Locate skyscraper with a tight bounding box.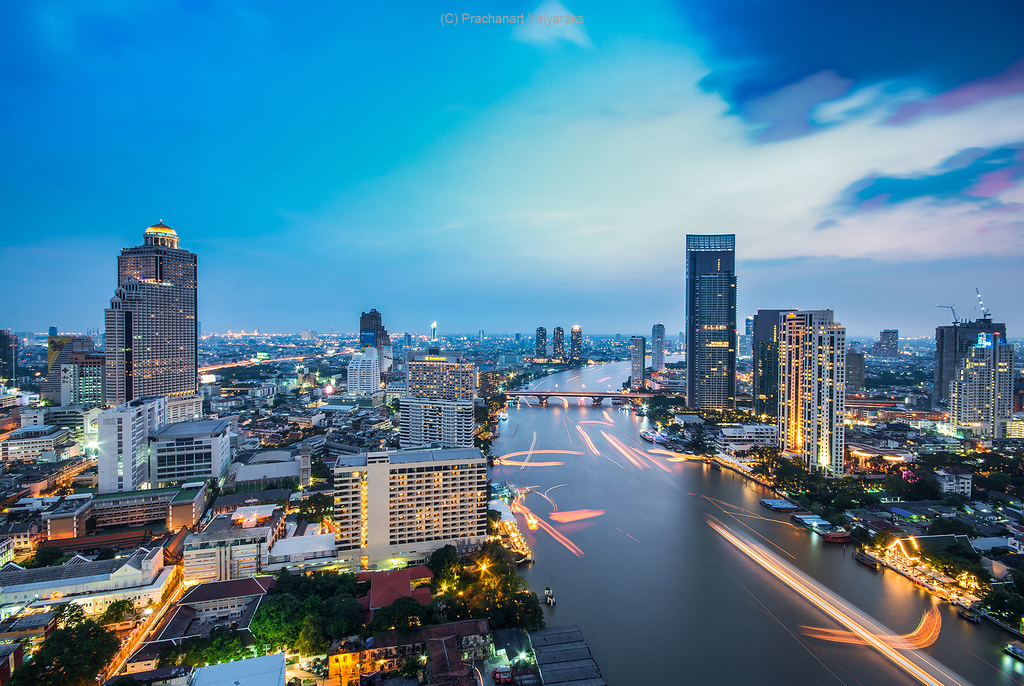
{"left": 879, "top": 330, "right": 899, "bottom": 362}.
